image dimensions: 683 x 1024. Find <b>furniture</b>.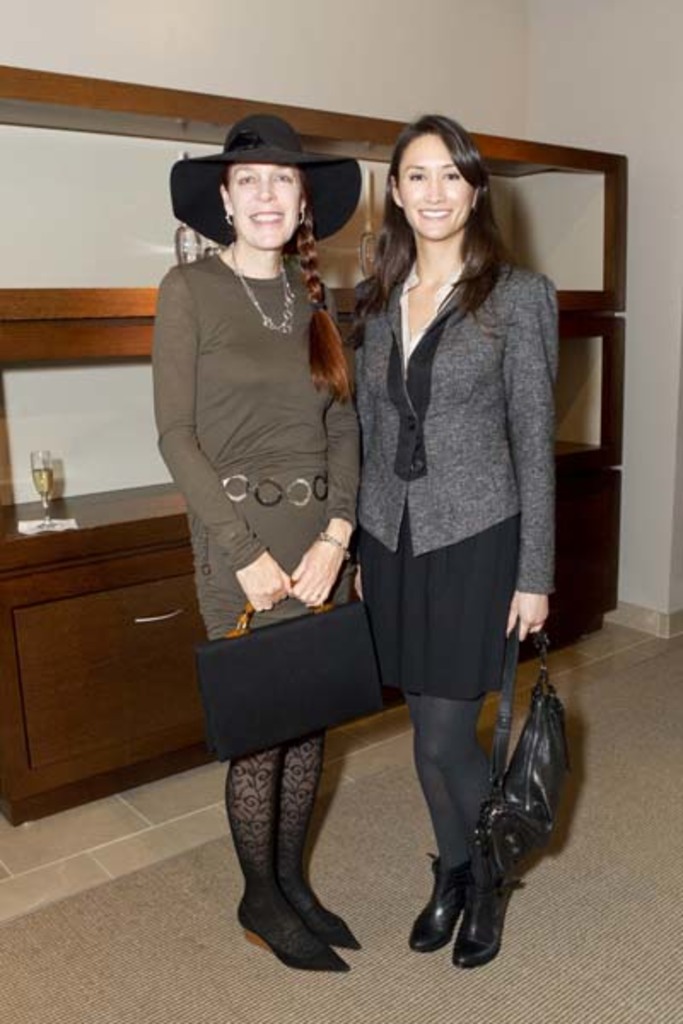
x1=0 y1=67 x2=630 y2=821.
